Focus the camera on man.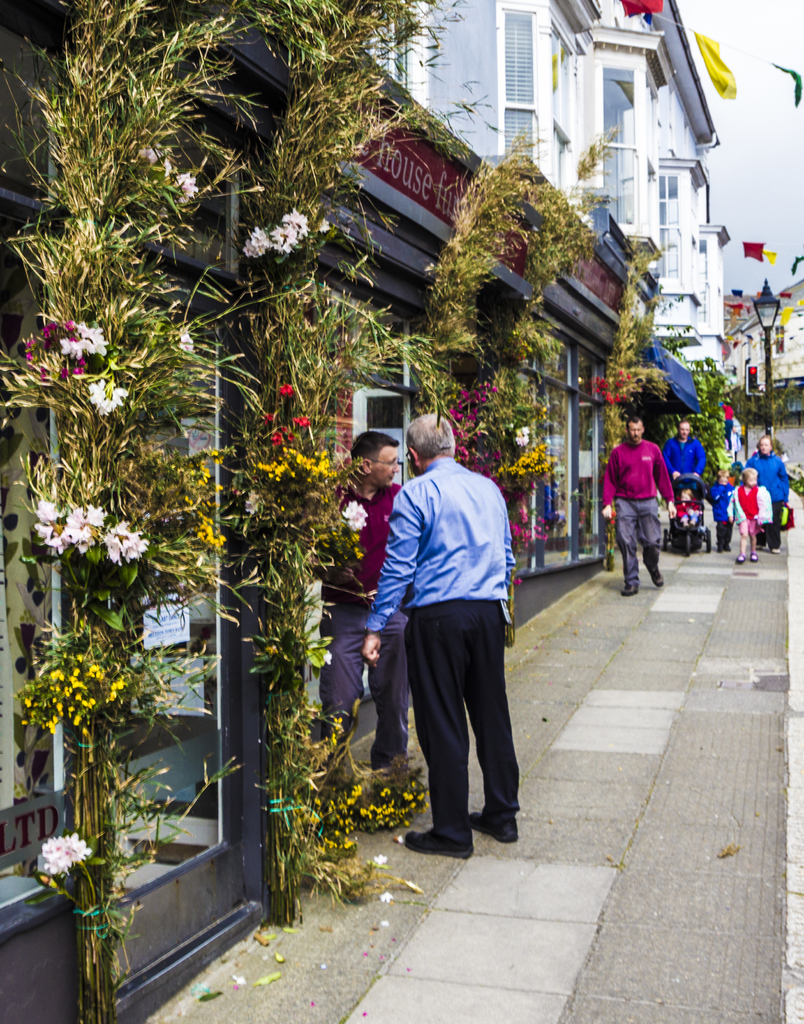
Focus region: select_region(295, 433, 421, 749).
